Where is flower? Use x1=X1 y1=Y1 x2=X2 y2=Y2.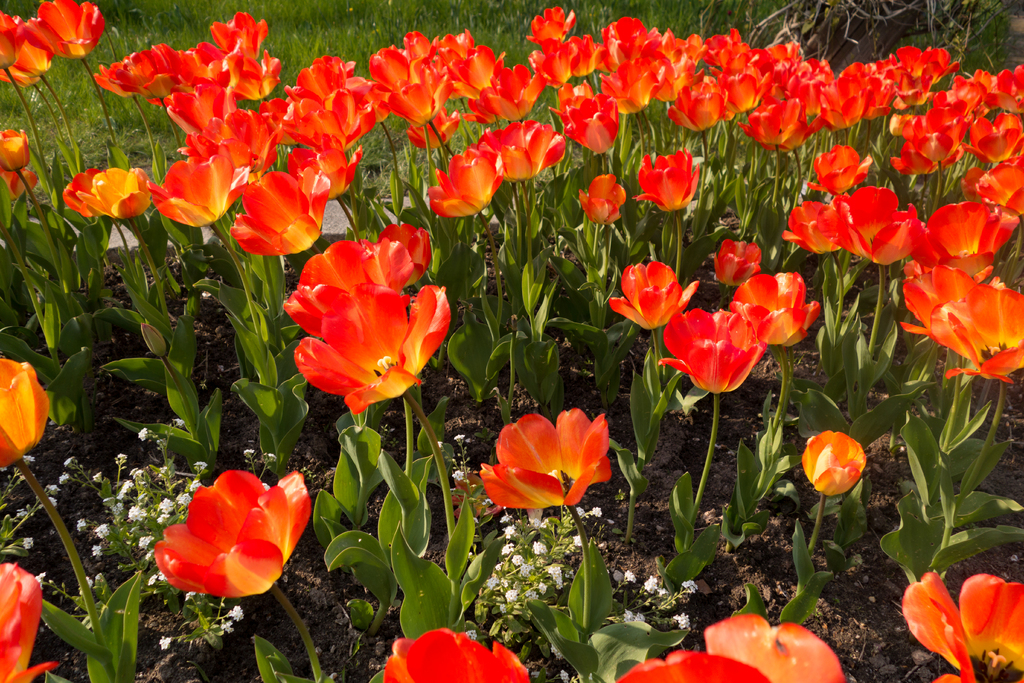
x1=612 y1=609 x2=845 y2=682.
